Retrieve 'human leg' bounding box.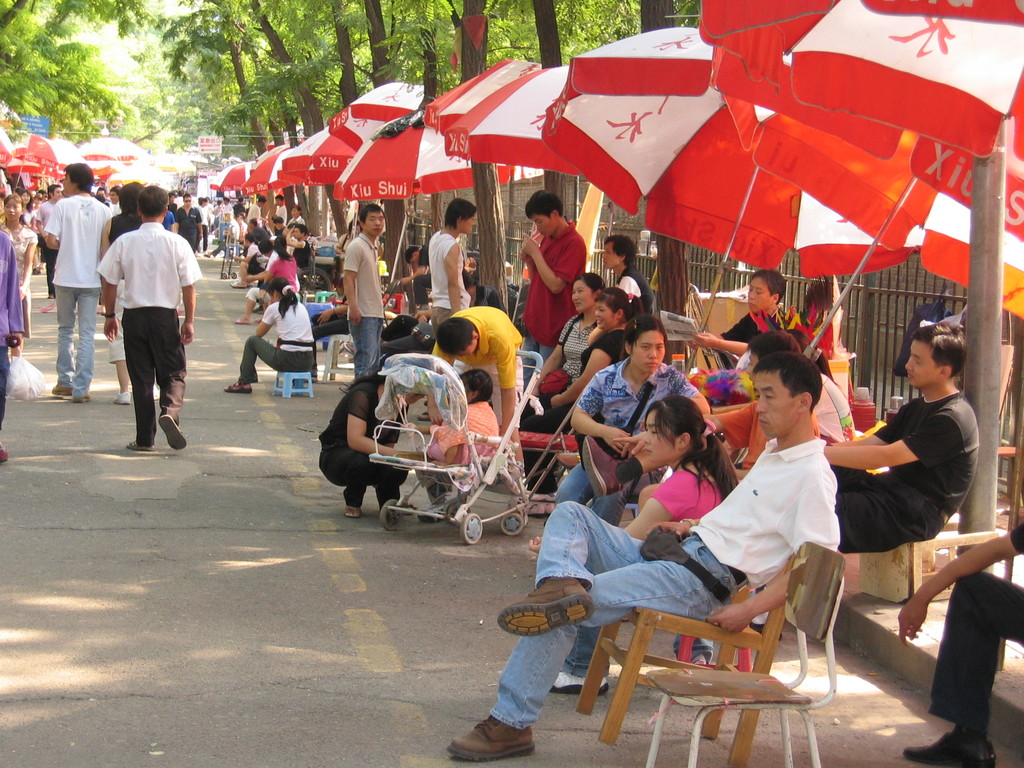
Bounding box: bbox=[322, 438, 412, 516].
